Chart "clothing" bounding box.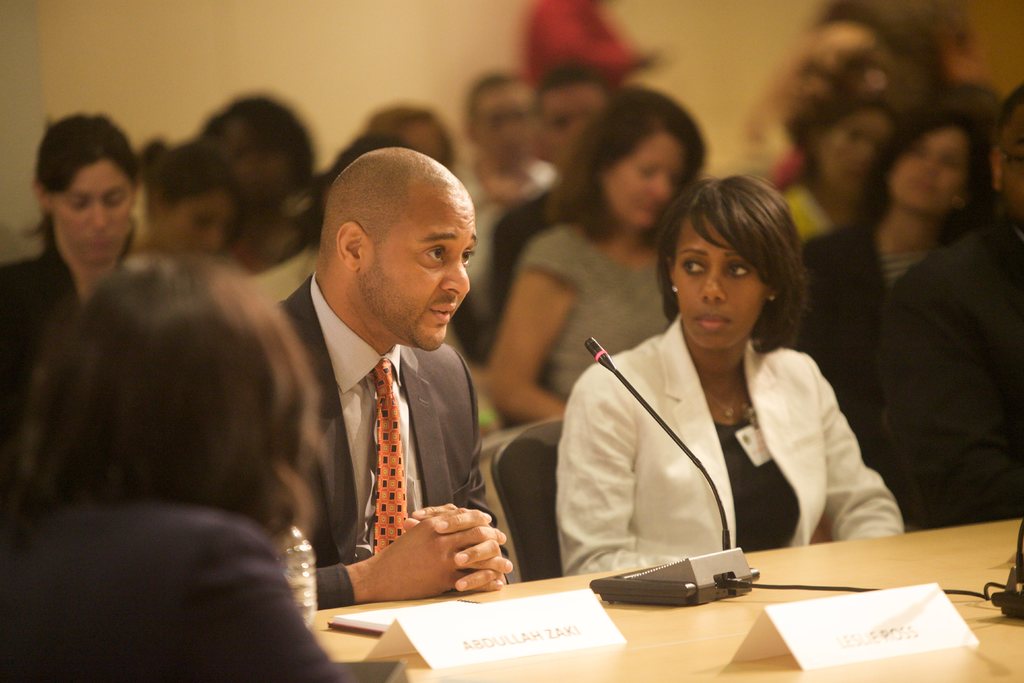
Charted: bbox=(868, 219, 1023, 537).
